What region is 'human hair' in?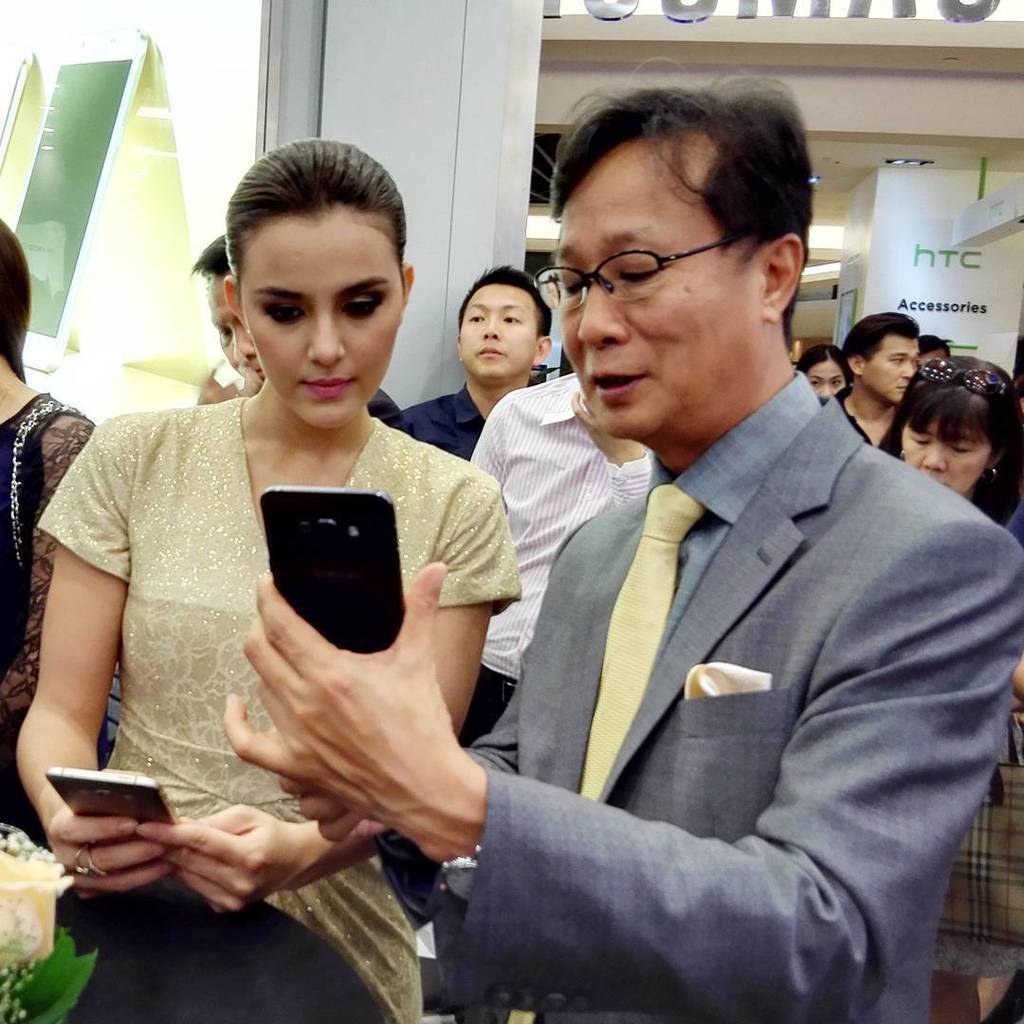
box(460, 265, 554, 337).
